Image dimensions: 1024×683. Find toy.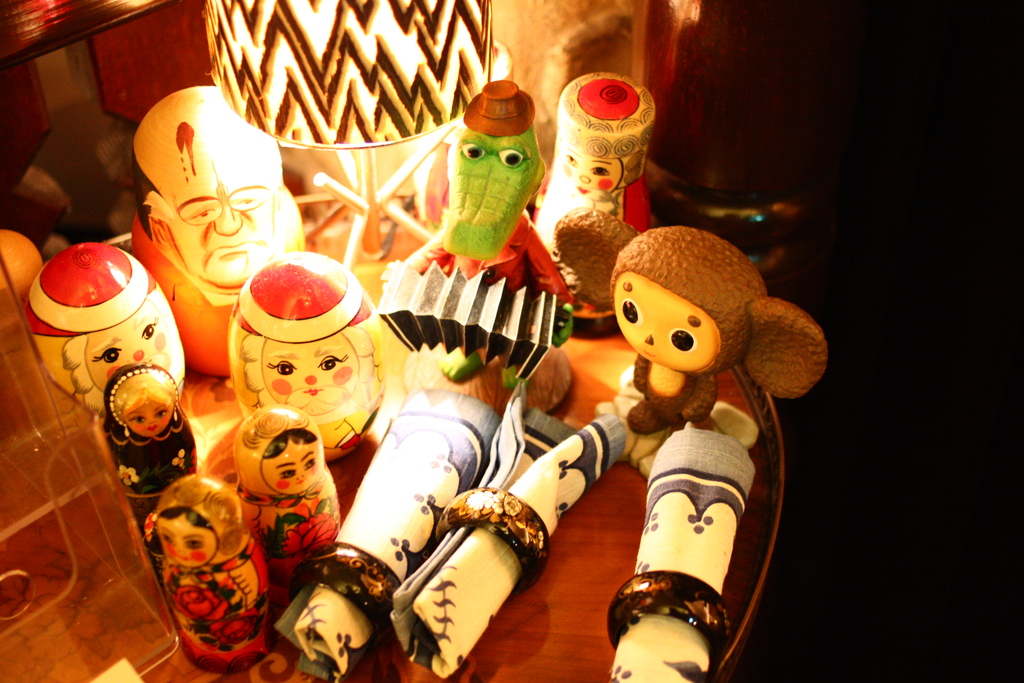
(x1=235, y1=403, x2=342, y2=587).
